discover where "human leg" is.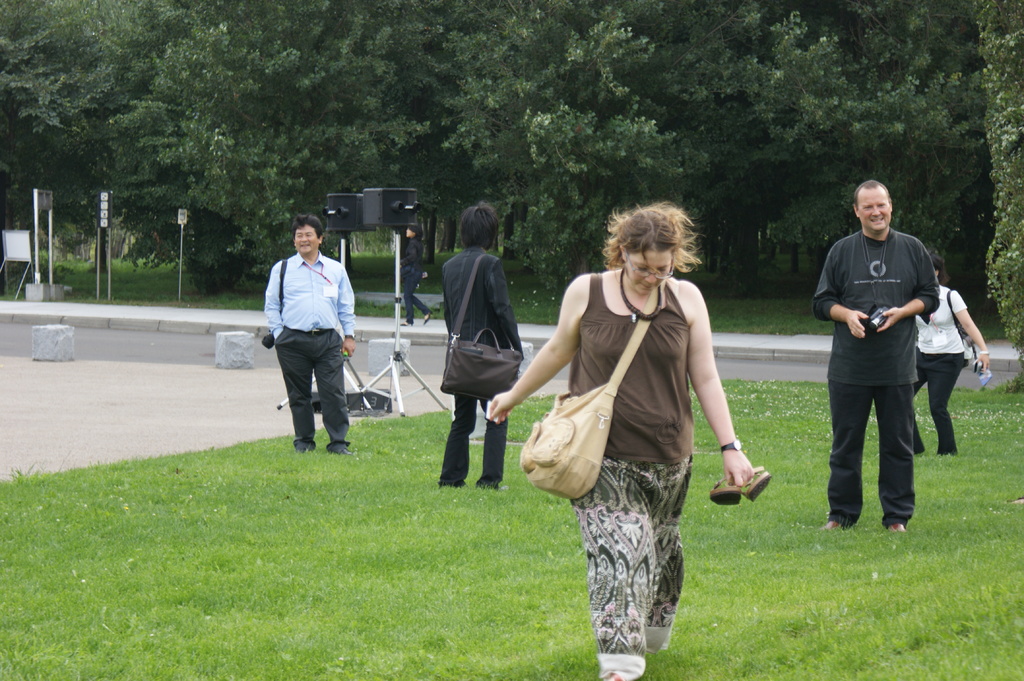
Discovered at [left=477, top=390, right=509, bottom=492].
